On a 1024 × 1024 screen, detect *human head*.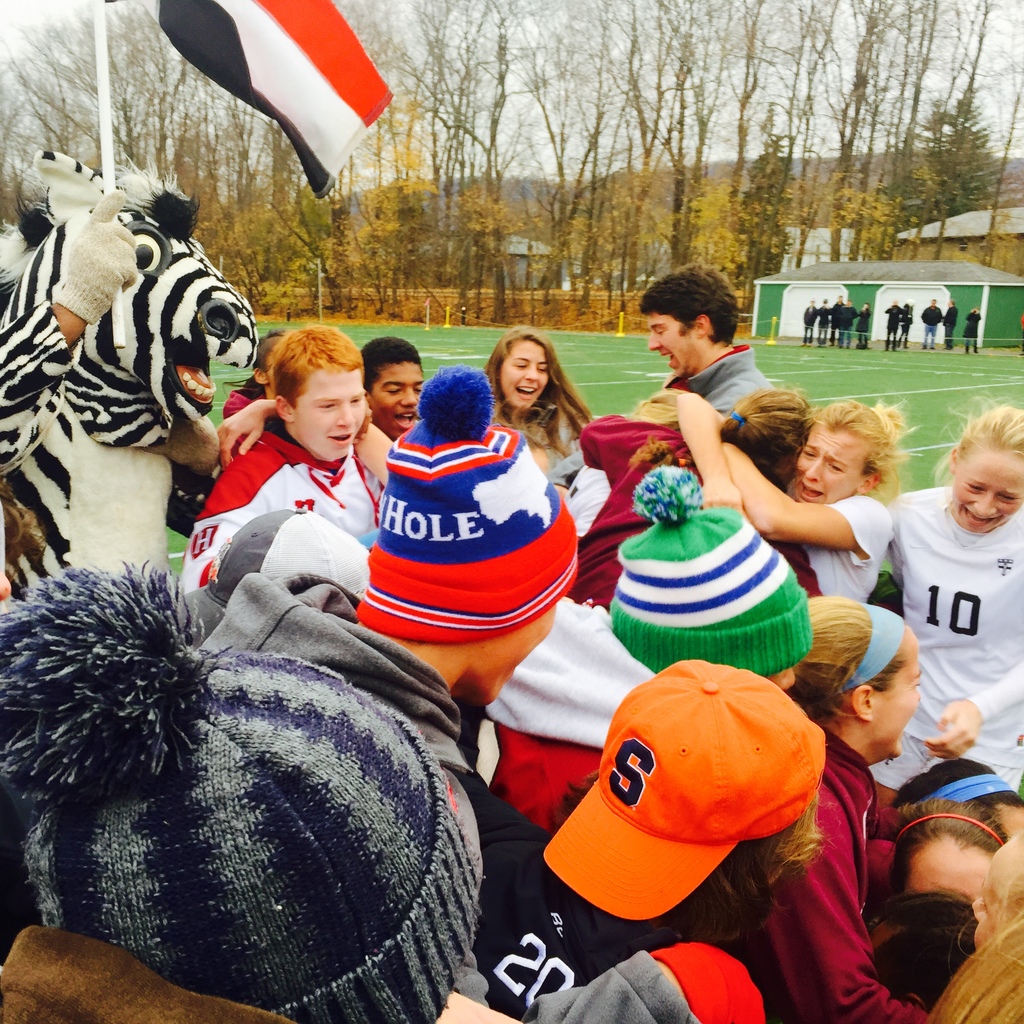
bbox(602, 515, 817, 691).
